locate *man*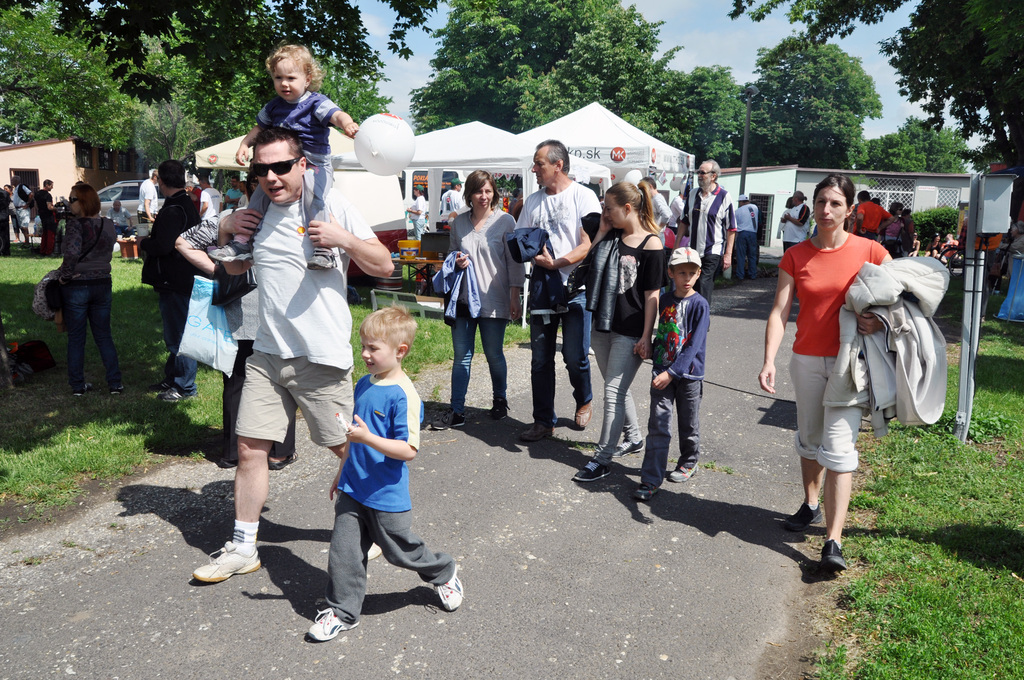
detection(729, 186, 765, 278)
